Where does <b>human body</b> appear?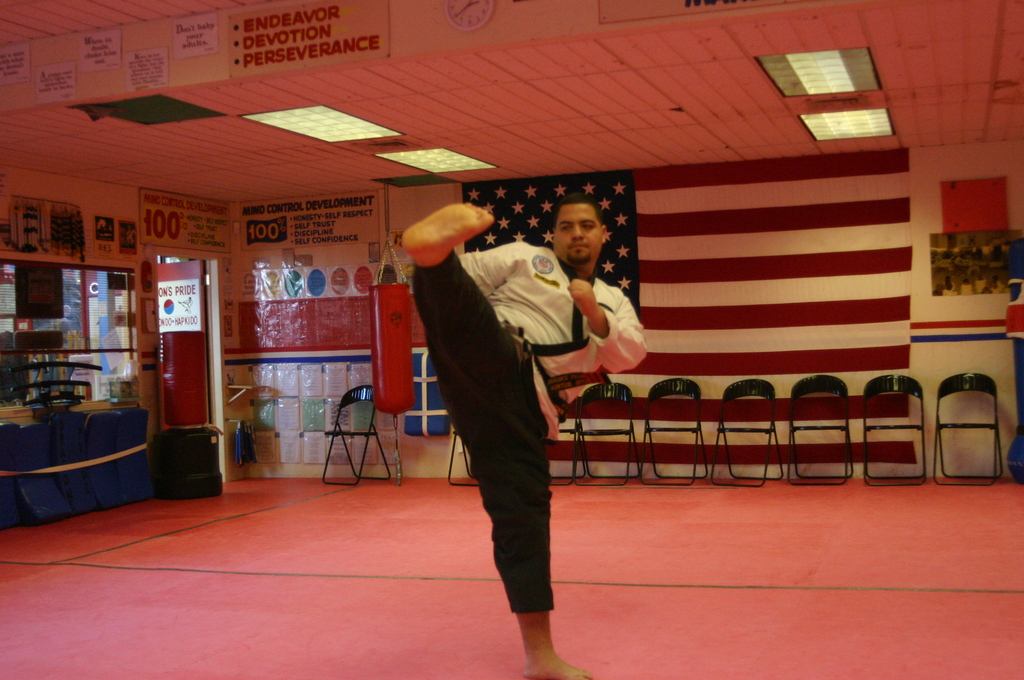
Appears at select_region(424, 179, 610, 659).
